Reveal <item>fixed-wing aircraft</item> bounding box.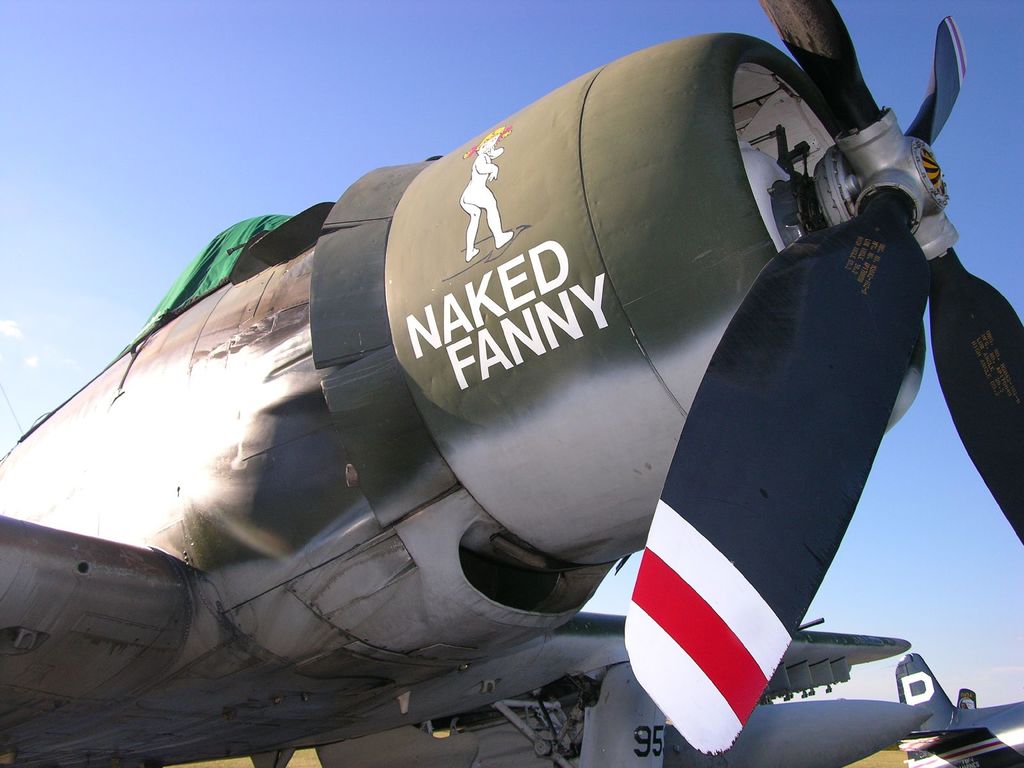
Revealed: region(895, 651, 1023, 767).
